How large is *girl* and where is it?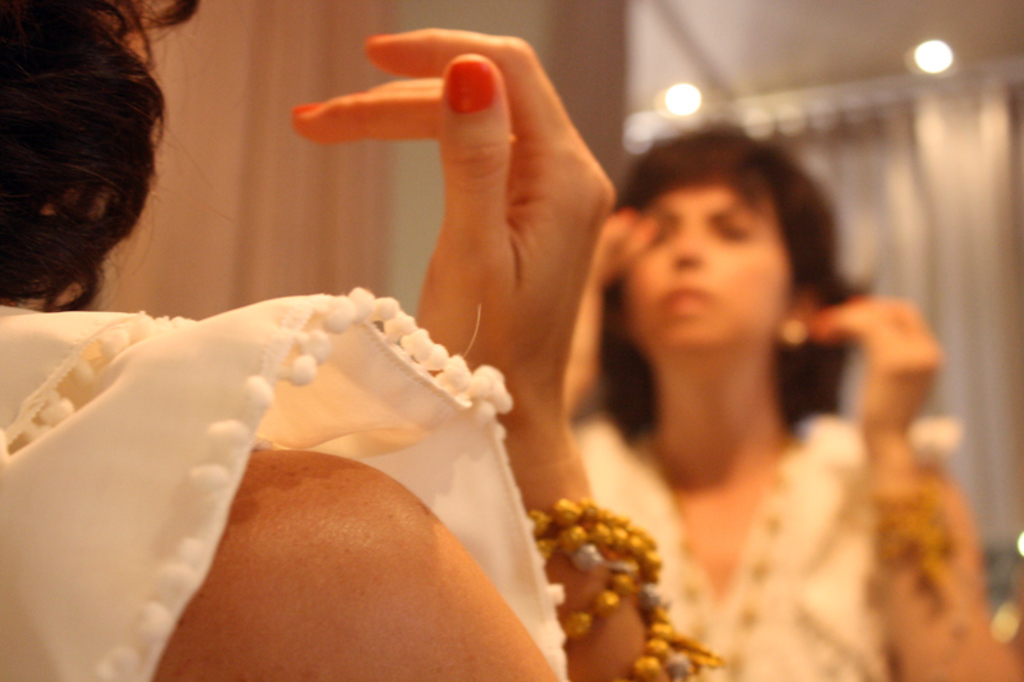
Bounding box: <bbox>564, 131, 1023, 681</bbox>.
